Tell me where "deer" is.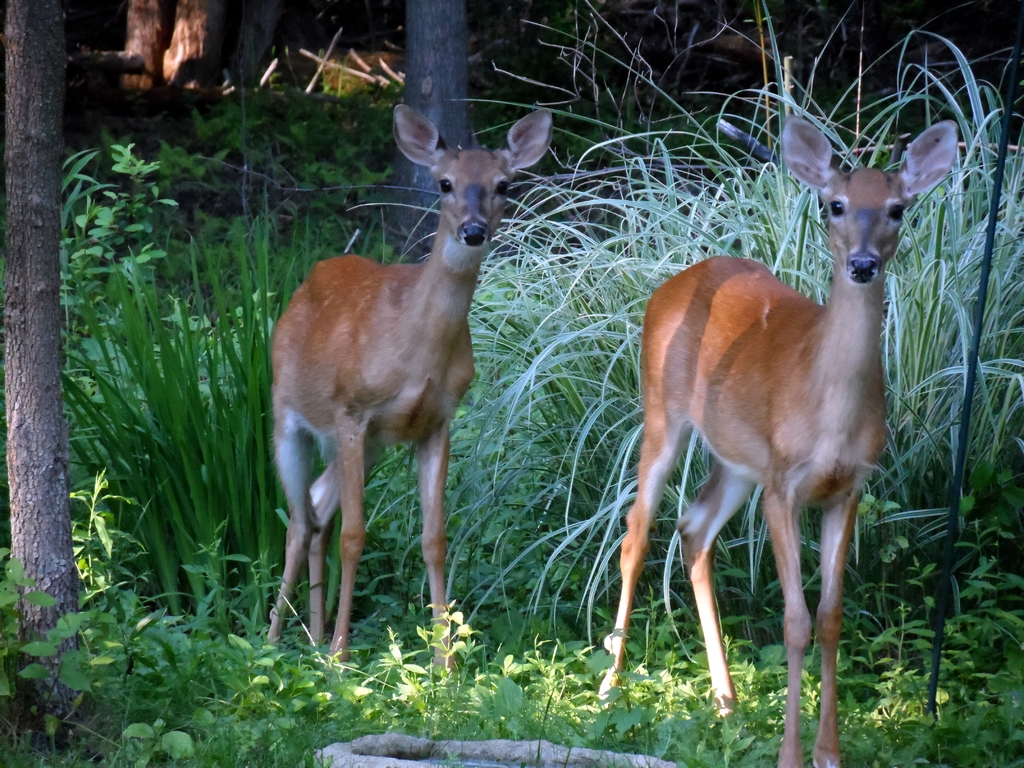
"deer" is at left=269, top=104, right=552, bottom=668.
